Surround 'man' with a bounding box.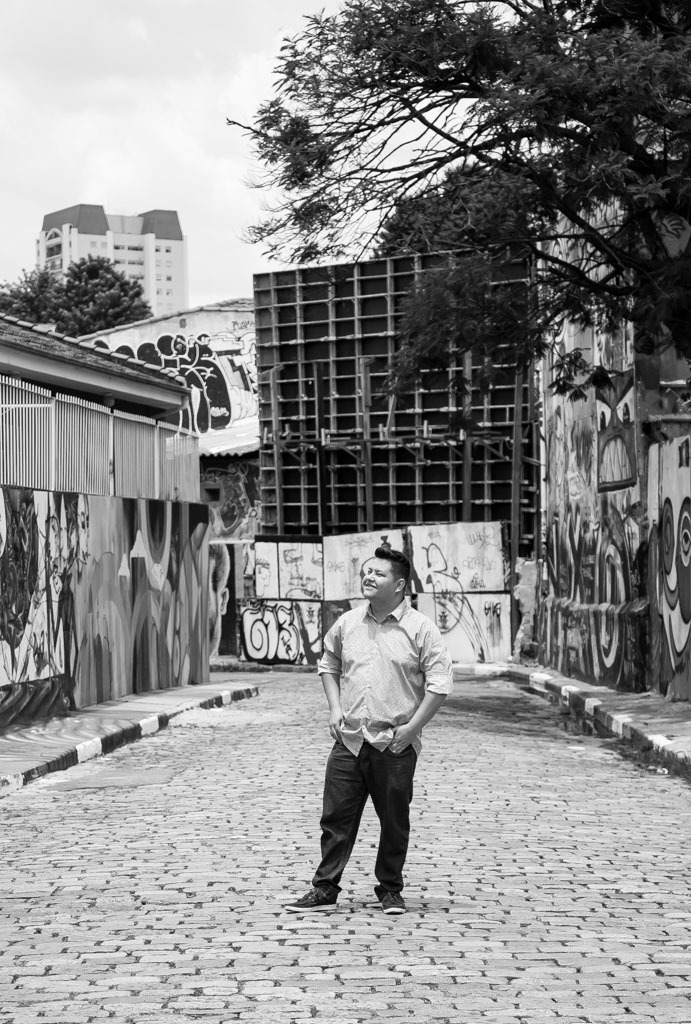
307, 559, 458, 944.
